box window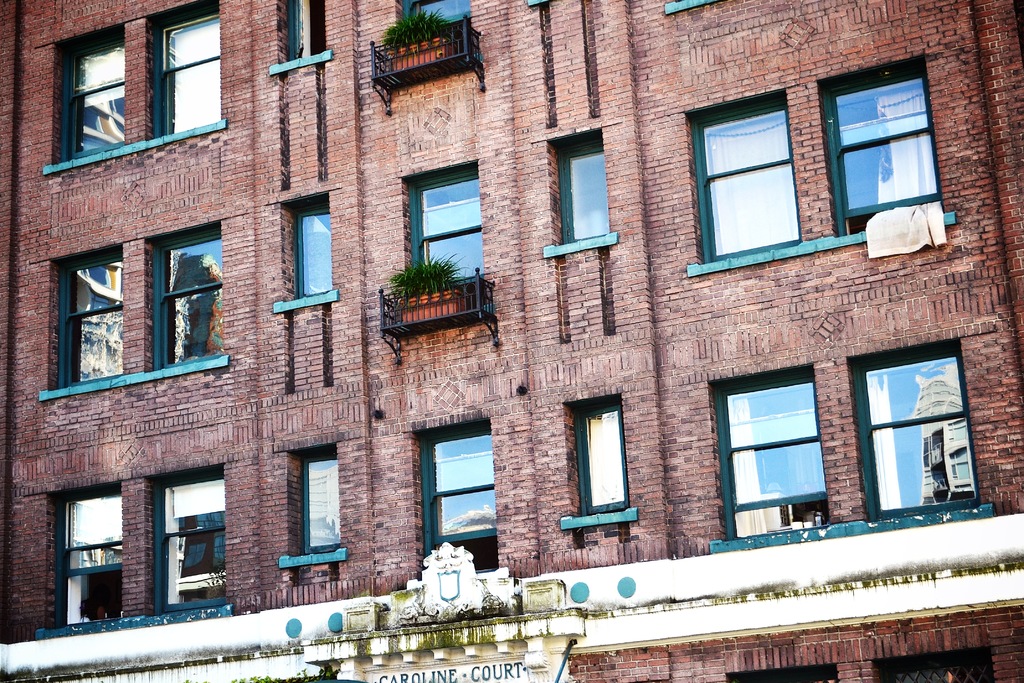
x1=866, y1=346, x2=971, y2=518
